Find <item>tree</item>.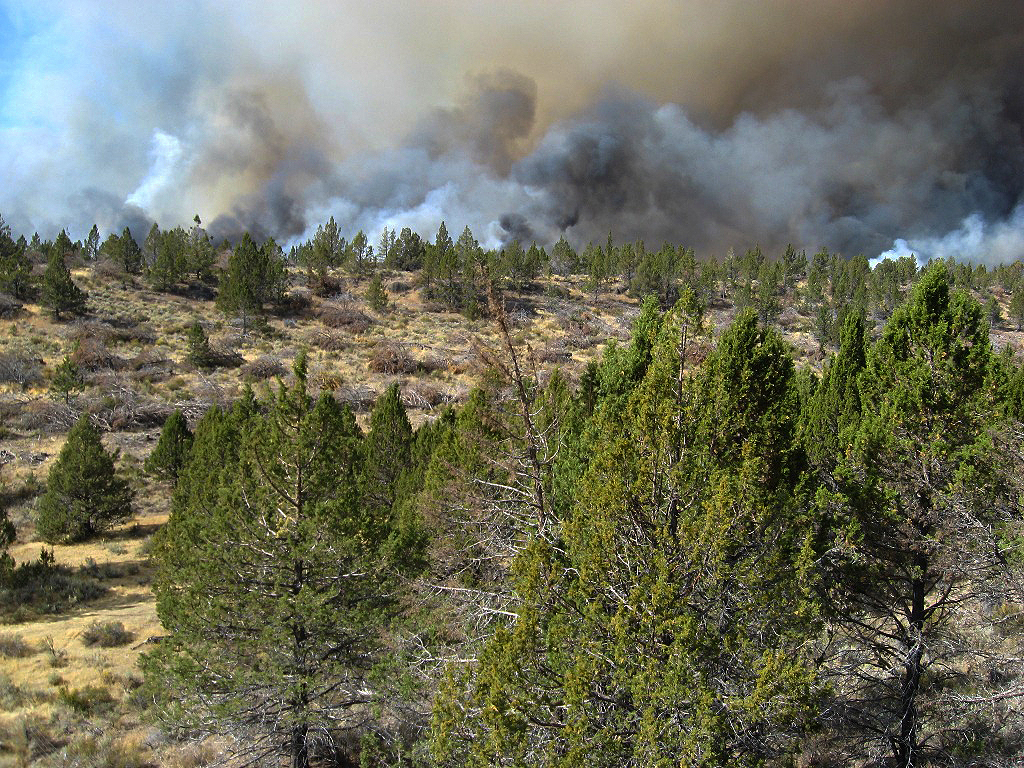
503 240 524 274.
